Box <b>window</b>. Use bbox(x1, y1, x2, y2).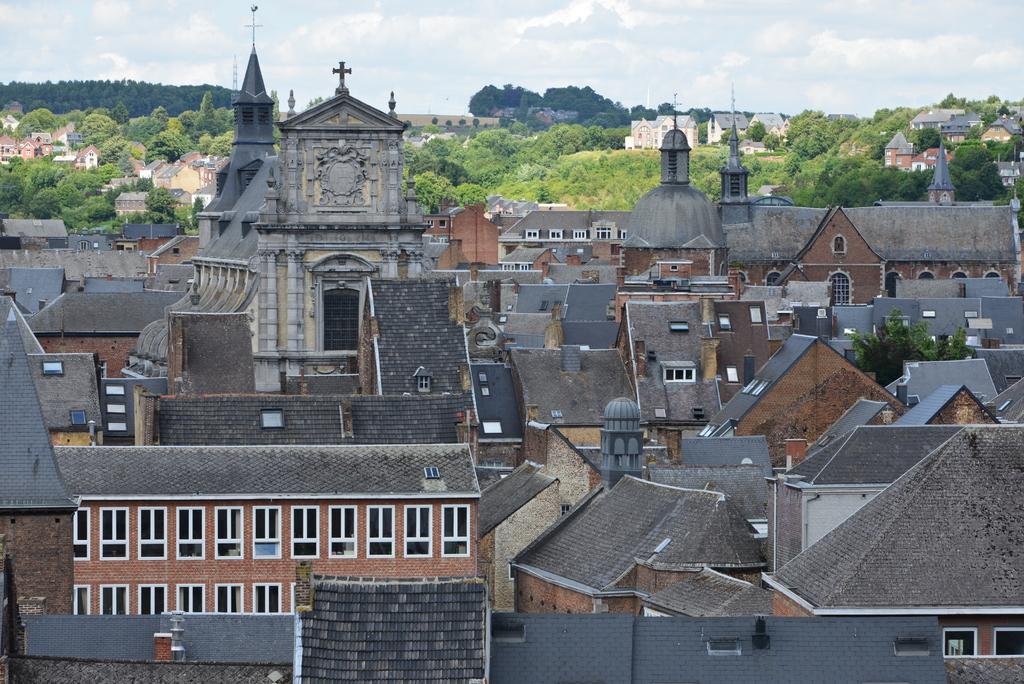
bbox(294, 504, 320, 561).
